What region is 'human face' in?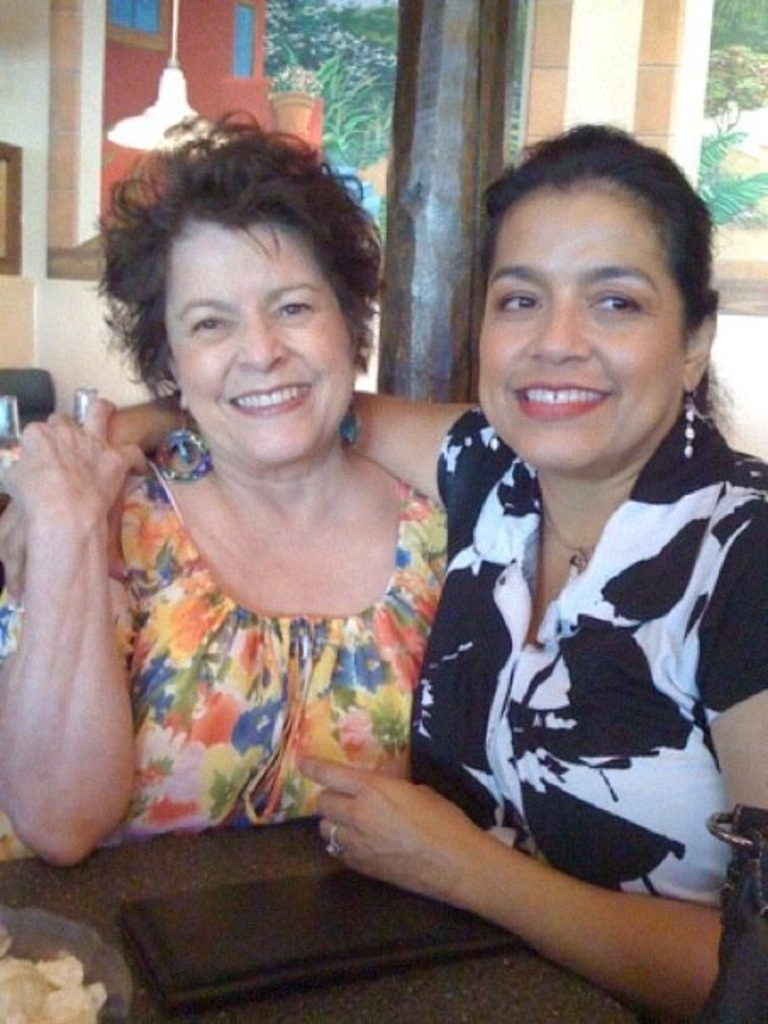
crop(478, 185, 683, 470).
